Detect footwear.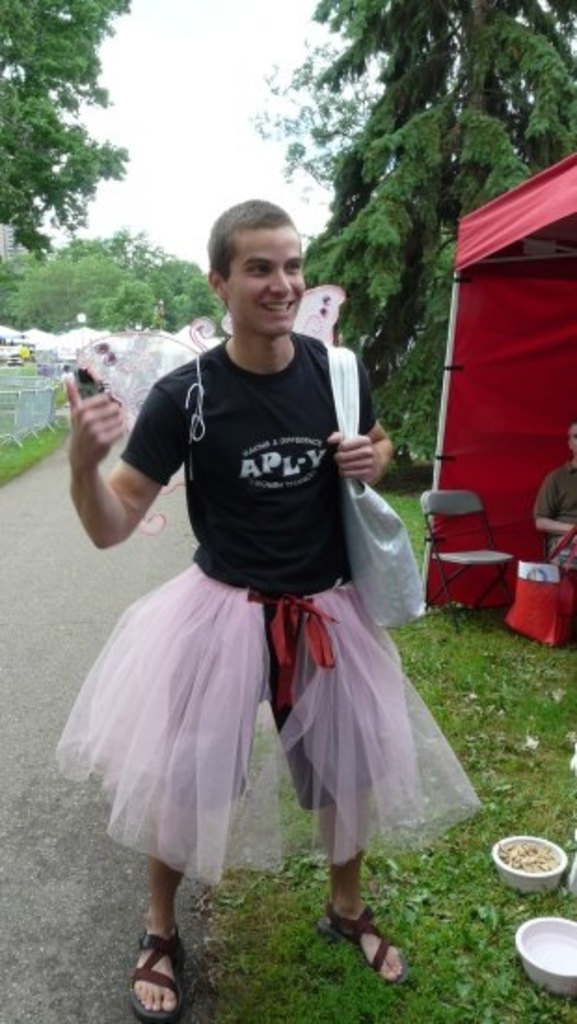
Detected at 121, 925, 177, 1018.
